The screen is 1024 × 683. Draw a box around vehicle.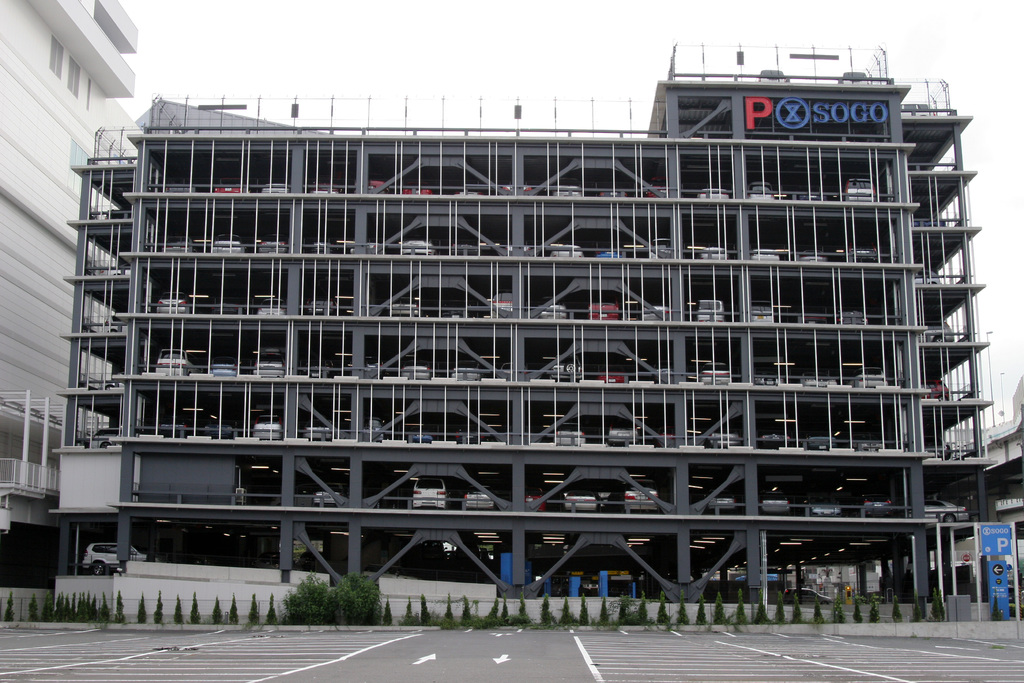
BBox(922, 381, 950, 401).
